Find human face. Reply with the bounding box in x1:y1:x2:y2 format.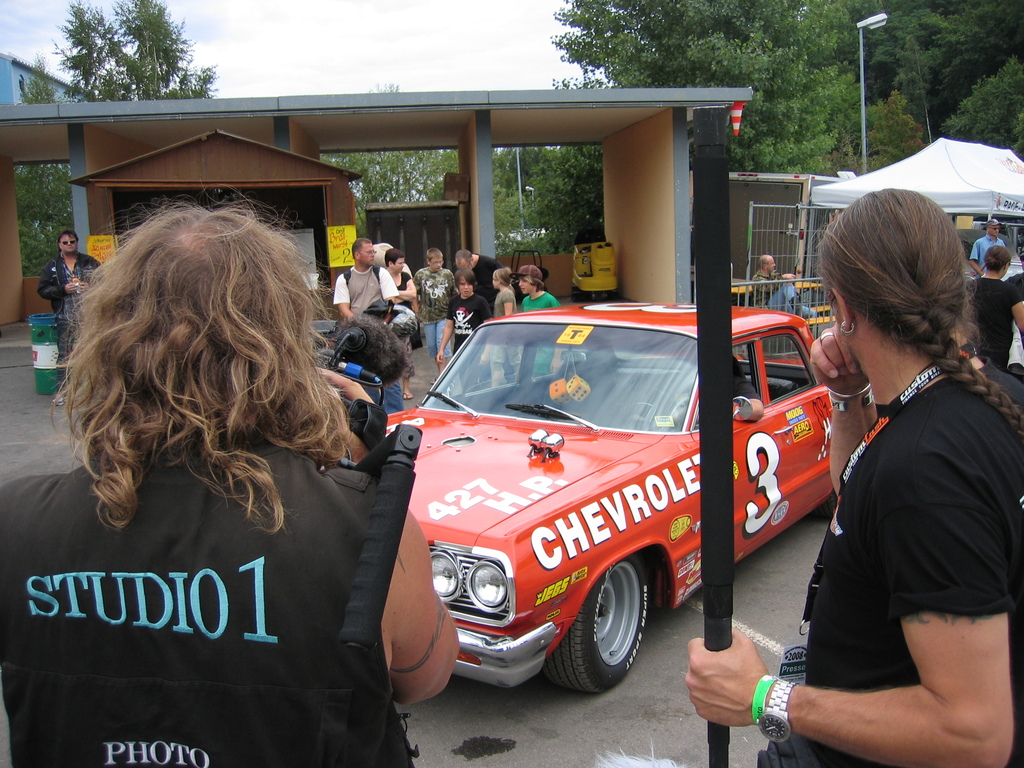
459:280:474:297.
